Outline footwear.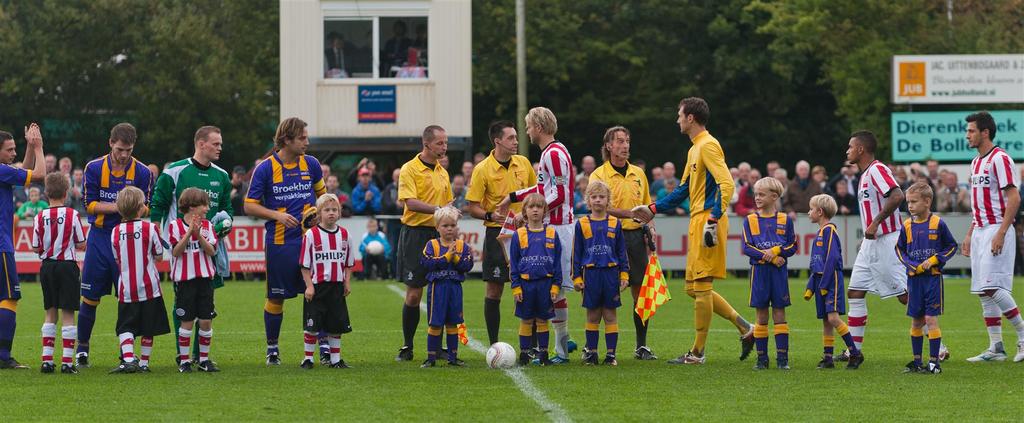
Outline: BBox(532, 352, 566, 366).
